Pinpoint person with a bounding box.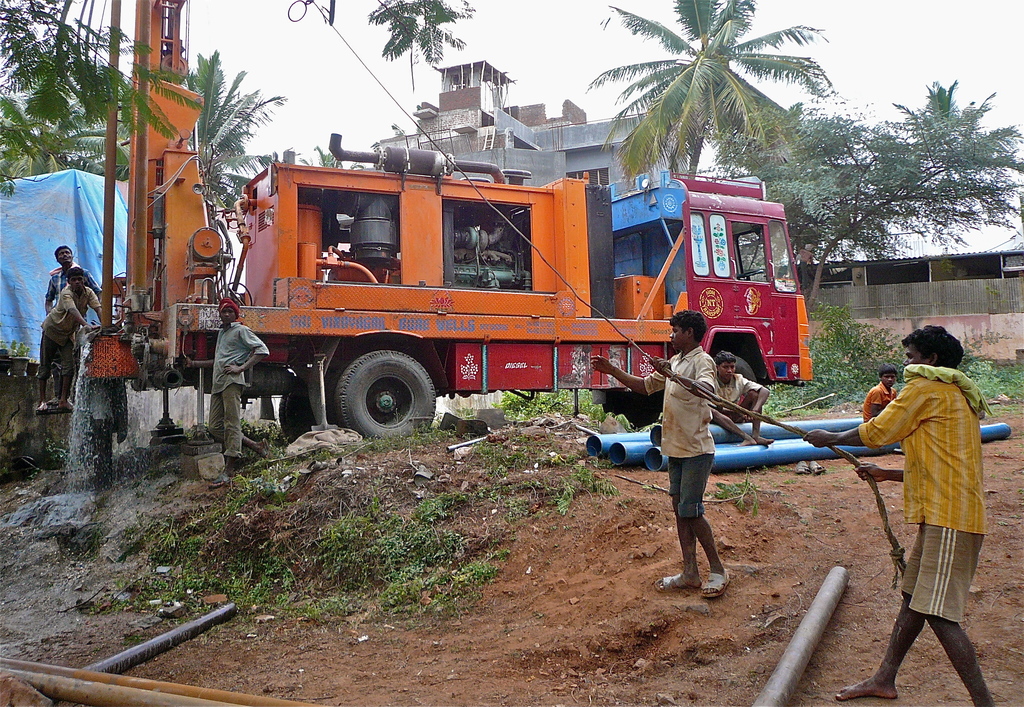
locate(859, 367, 902, 423).
